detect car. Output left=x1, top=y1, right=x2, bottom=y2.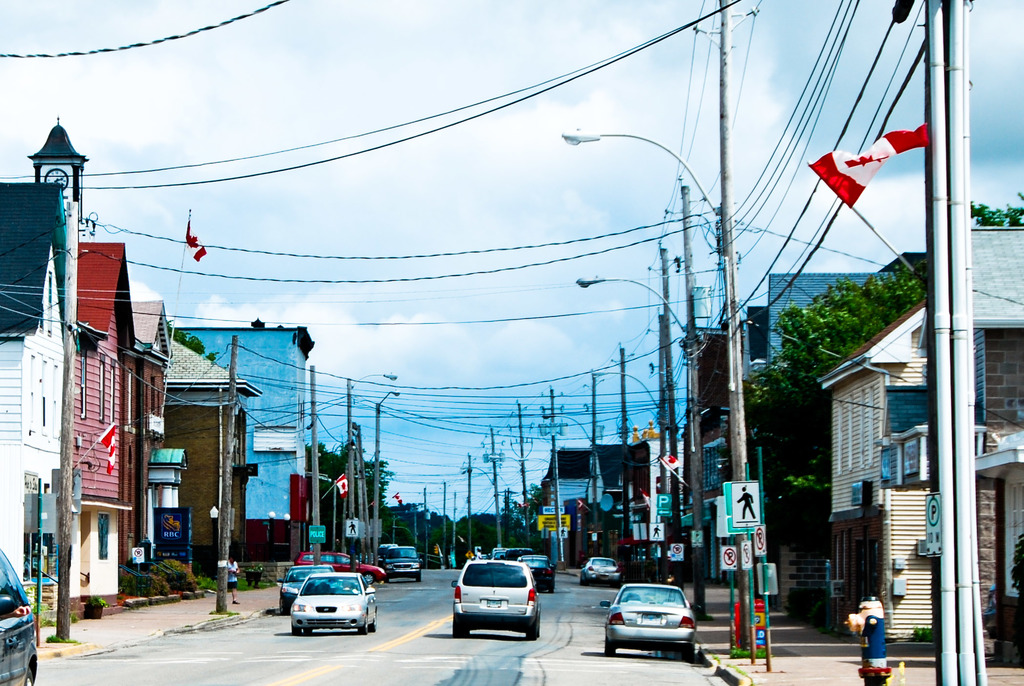
left=296, top=550, right=387, bottom=585.
